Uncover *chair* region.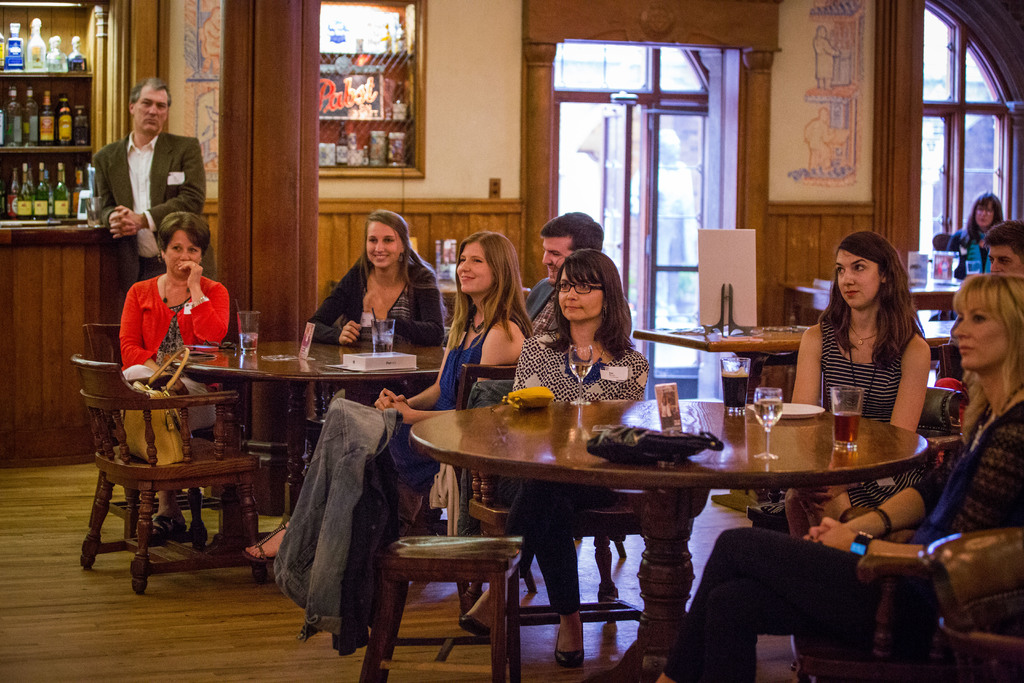
Uncovered: 460:379:646:682.
